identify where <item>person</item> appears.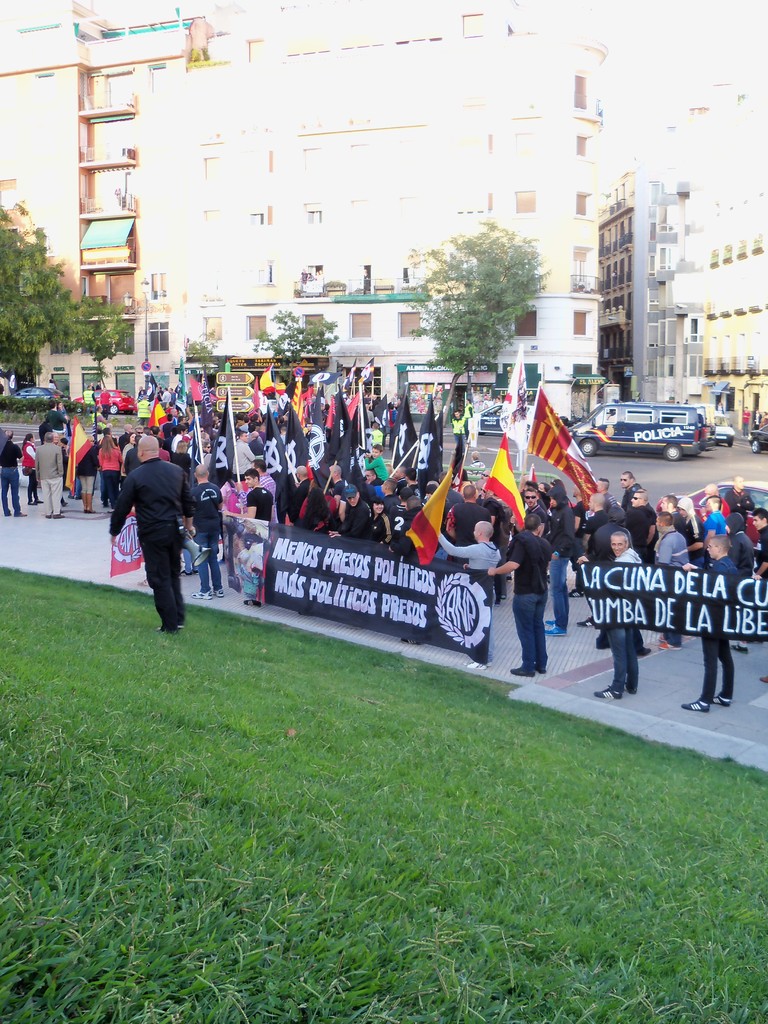
Appears at 317, 402, 328, 427.
